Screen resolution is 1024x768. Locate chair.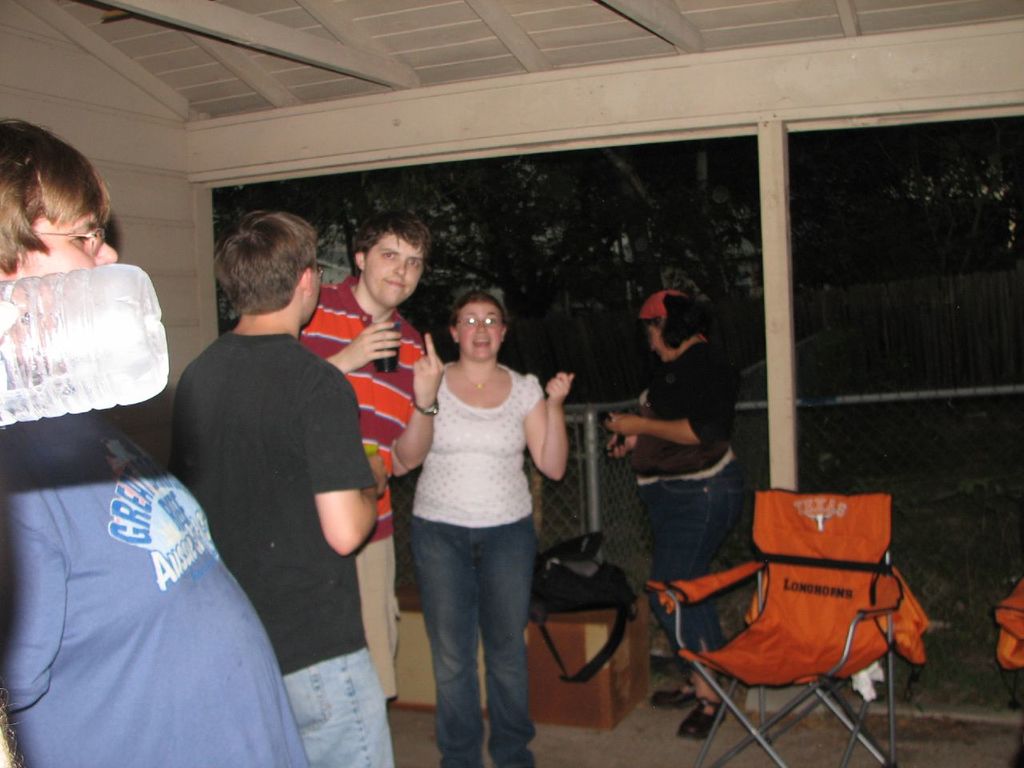
select_region(685, 478, 937, 767).
